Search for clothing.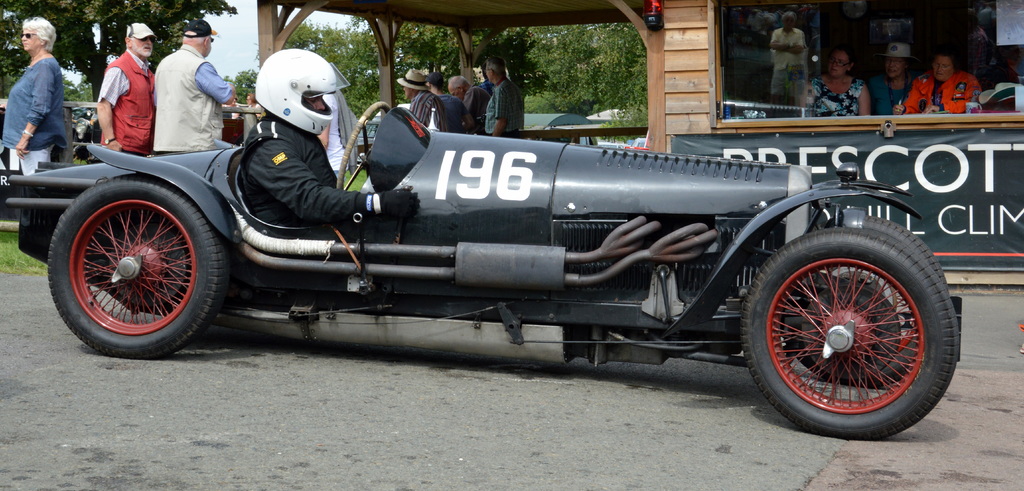
Found at <box>801,72,872,121</box>.
